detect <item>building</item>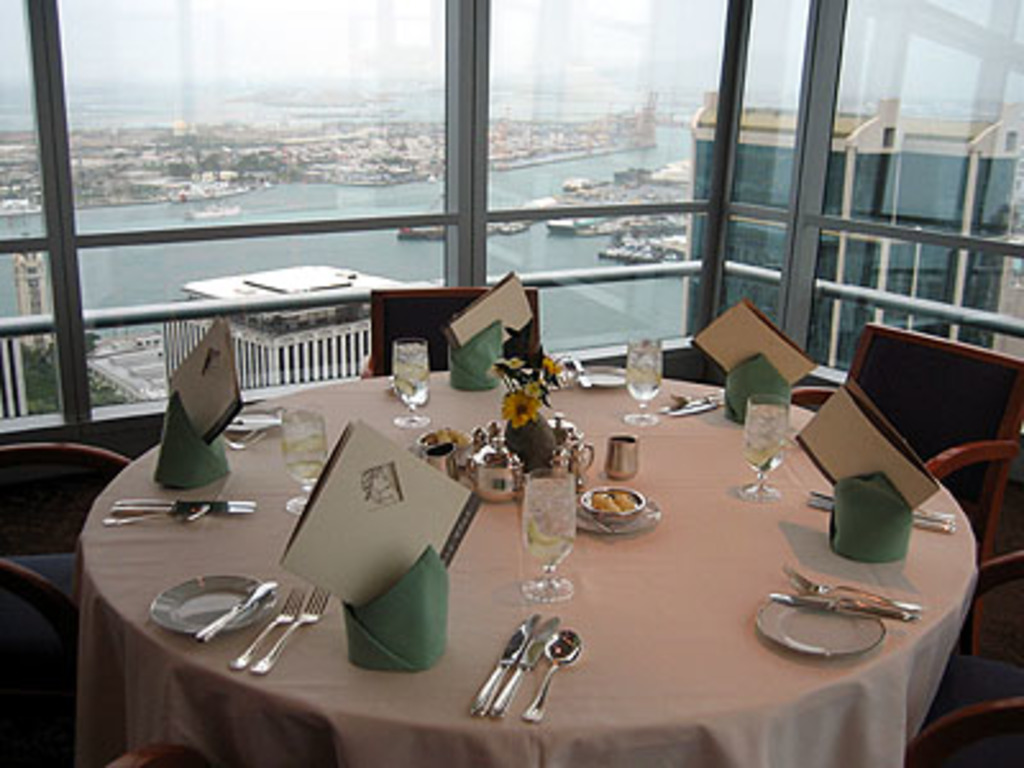
region(0, 0, 1021, 765)
